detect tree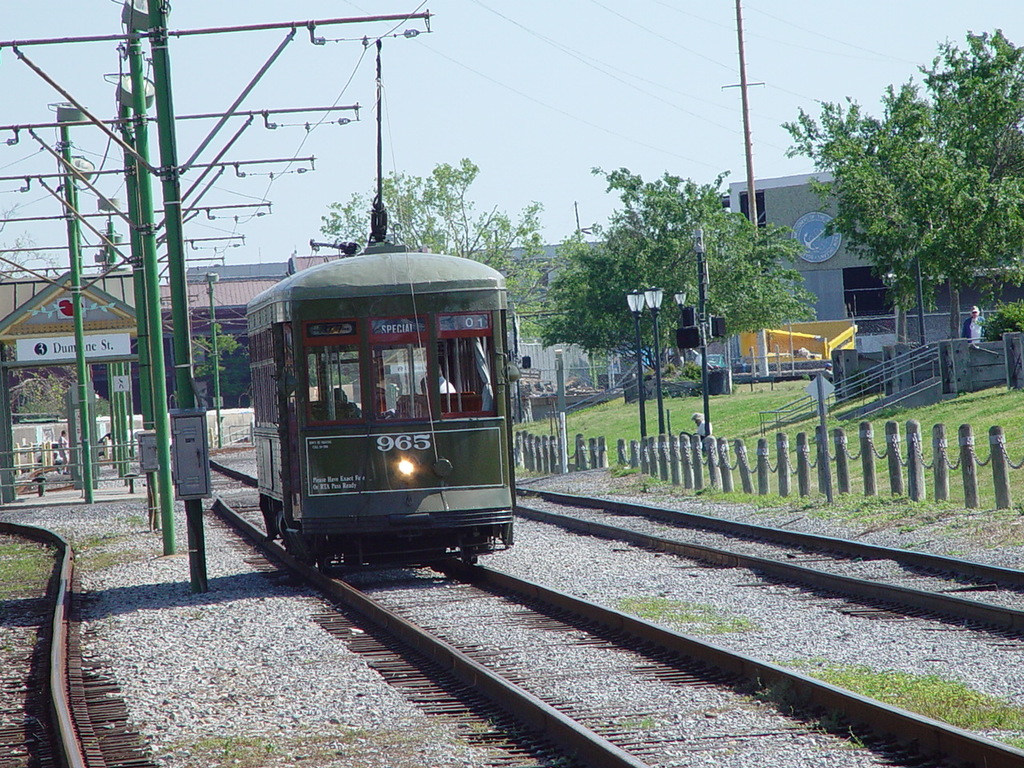
543:160:818:377
